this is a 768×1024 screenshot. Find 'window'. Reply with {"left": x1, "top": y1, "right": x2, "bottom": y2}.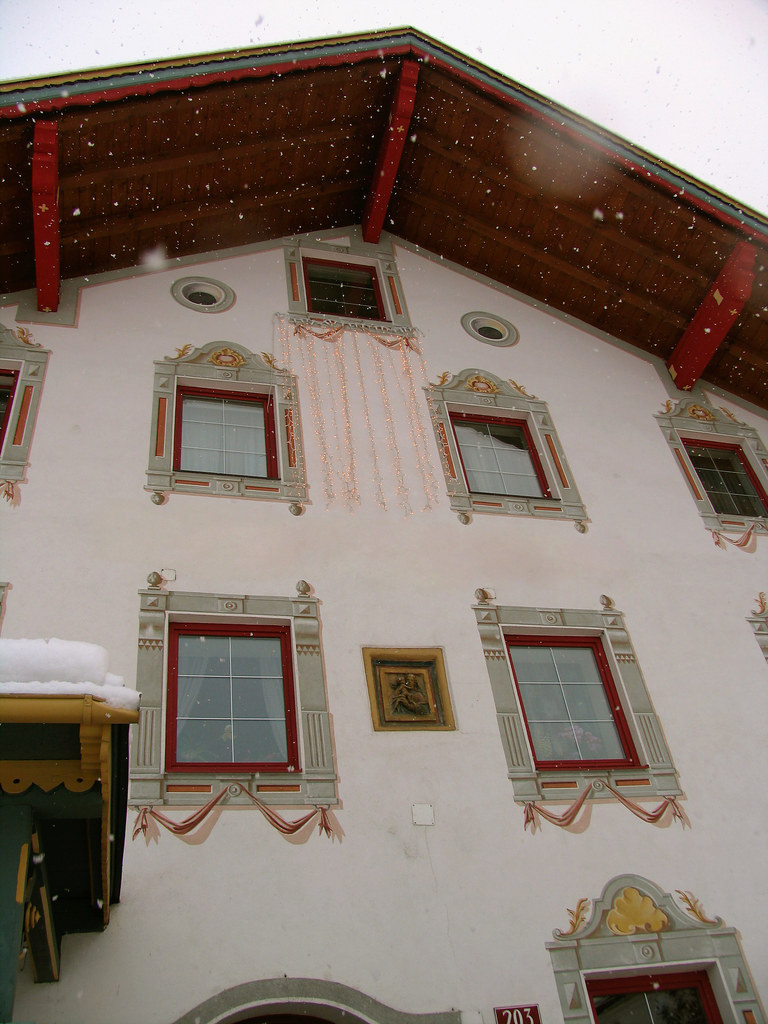
{"left": 468, "top": 603, "right": 691, "bottom": 799}.
